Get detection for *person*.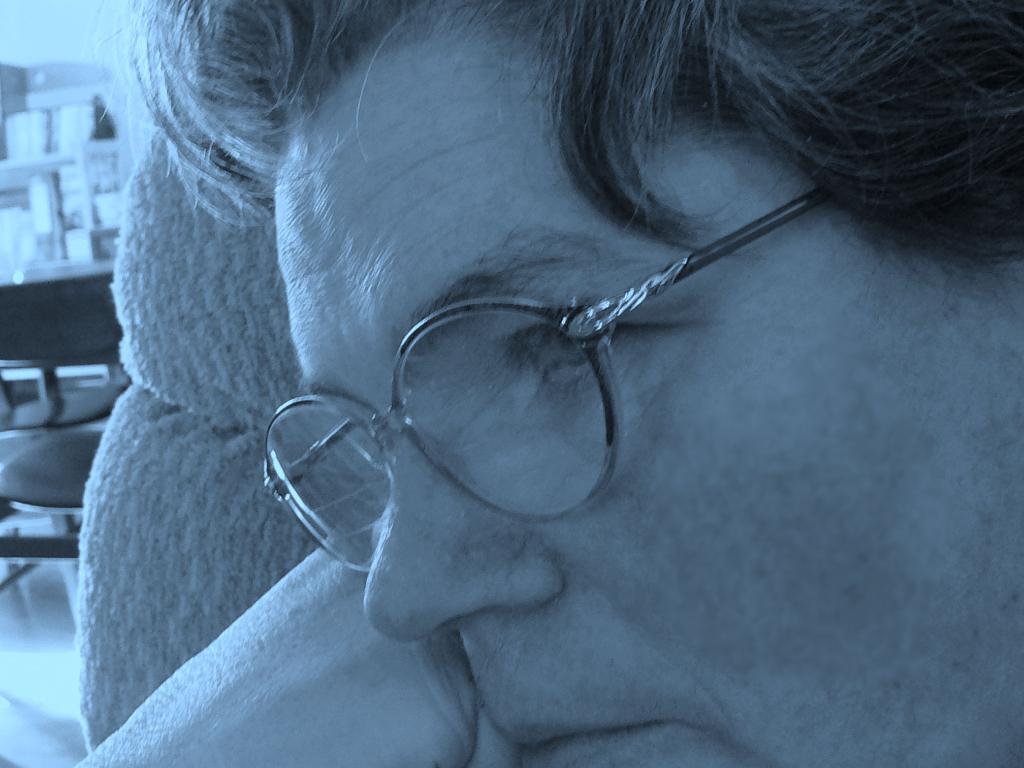
Detection: l=41, t=0, r=1023, b=767.
